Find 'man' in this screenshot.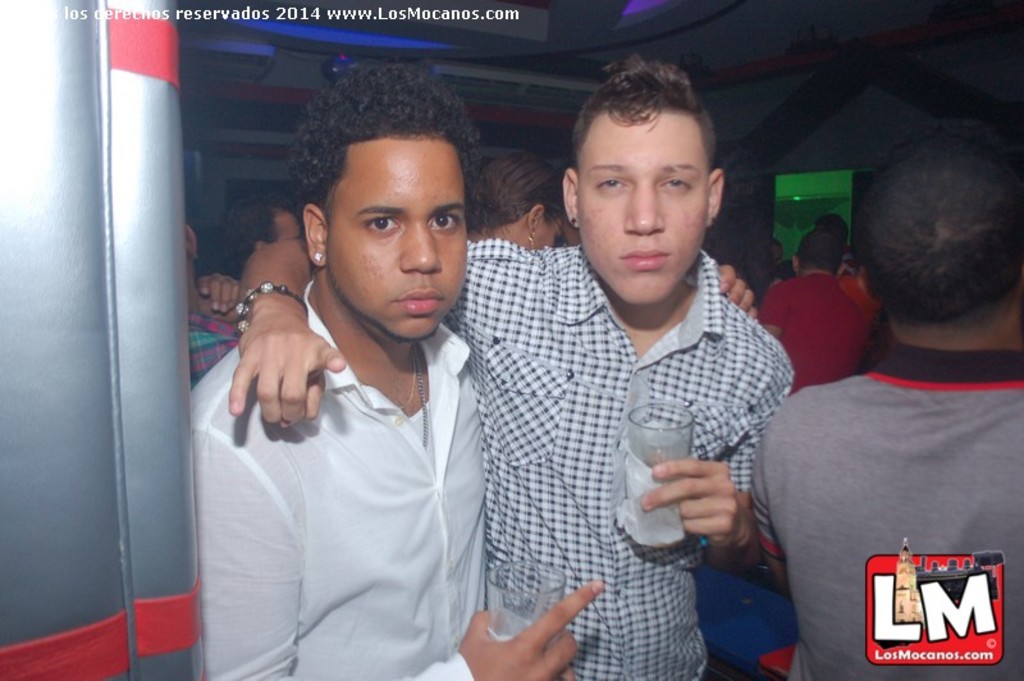
The bounding box for 'man' is 760, 228, 868, 402.
